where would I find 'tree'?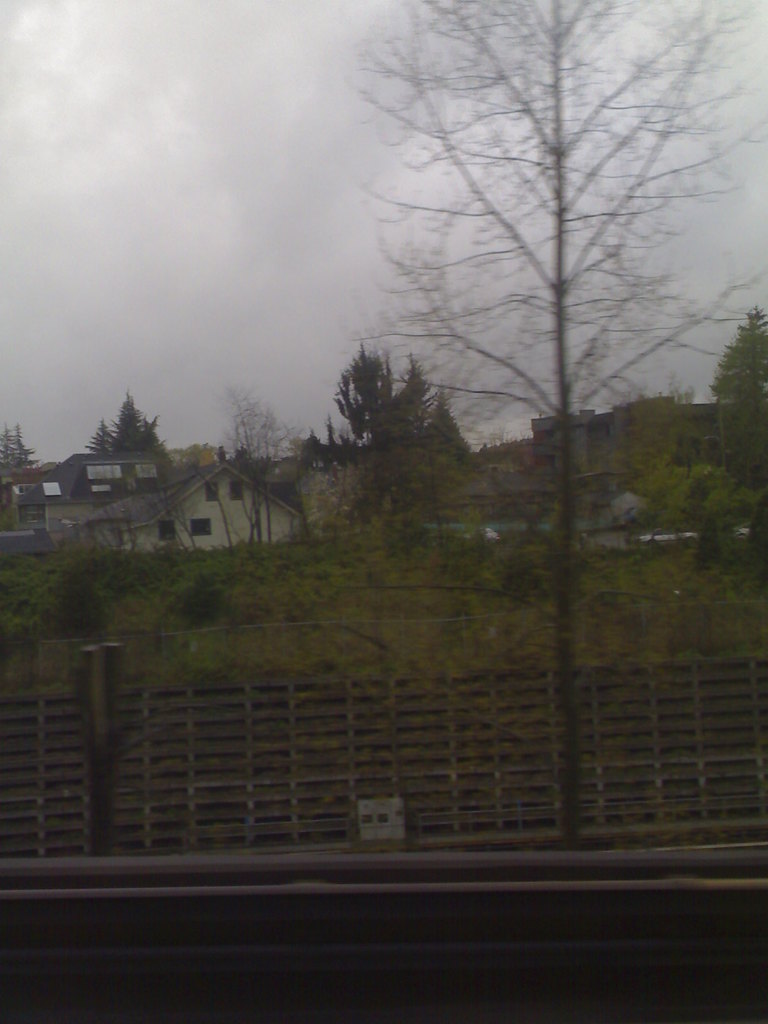
At 0 420 44 475.
